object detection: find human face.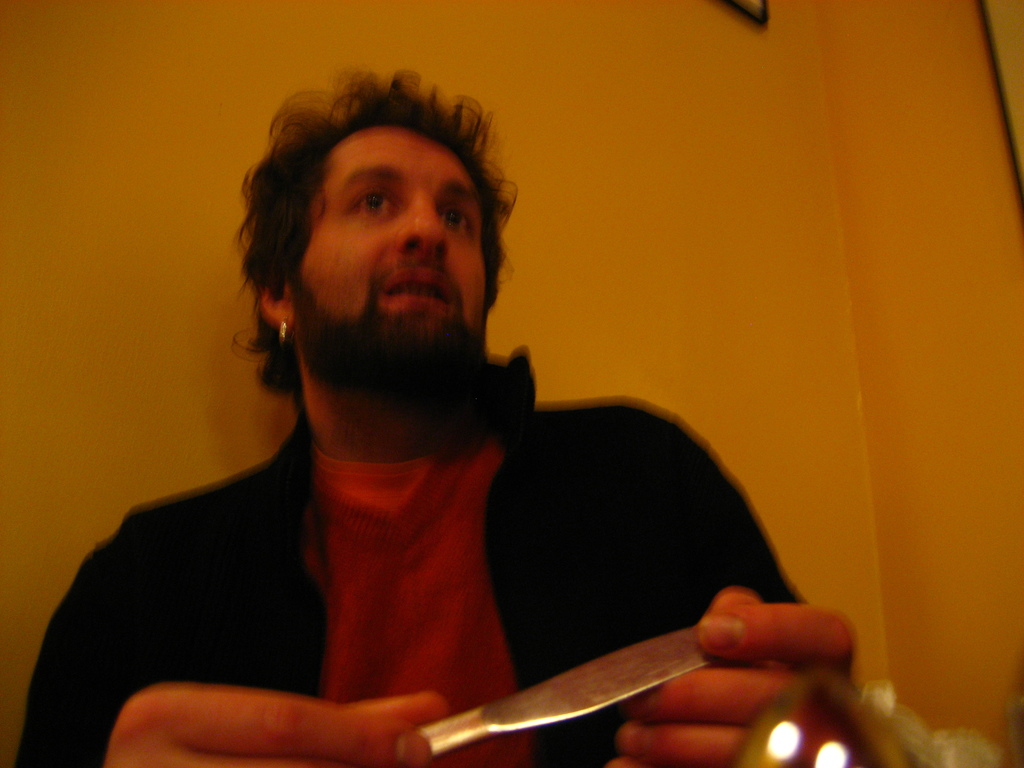
(left=286, top=121, right=488, bottom=383).
